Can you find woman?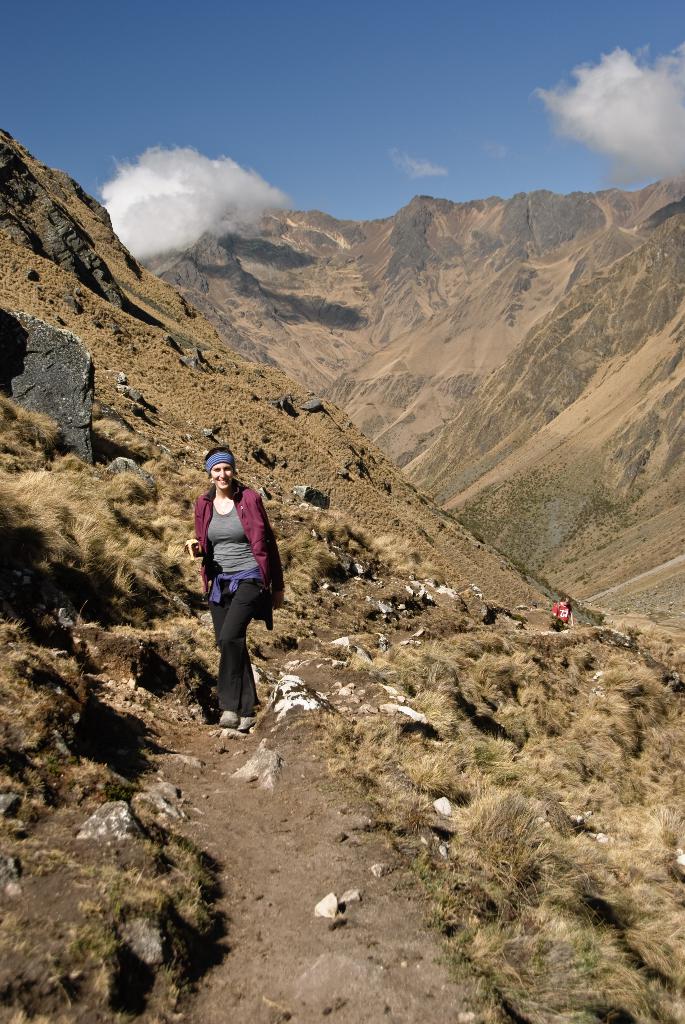
Yes, bounding box: pyautogui.locateOnScreen(182, 451, 292, 739).
